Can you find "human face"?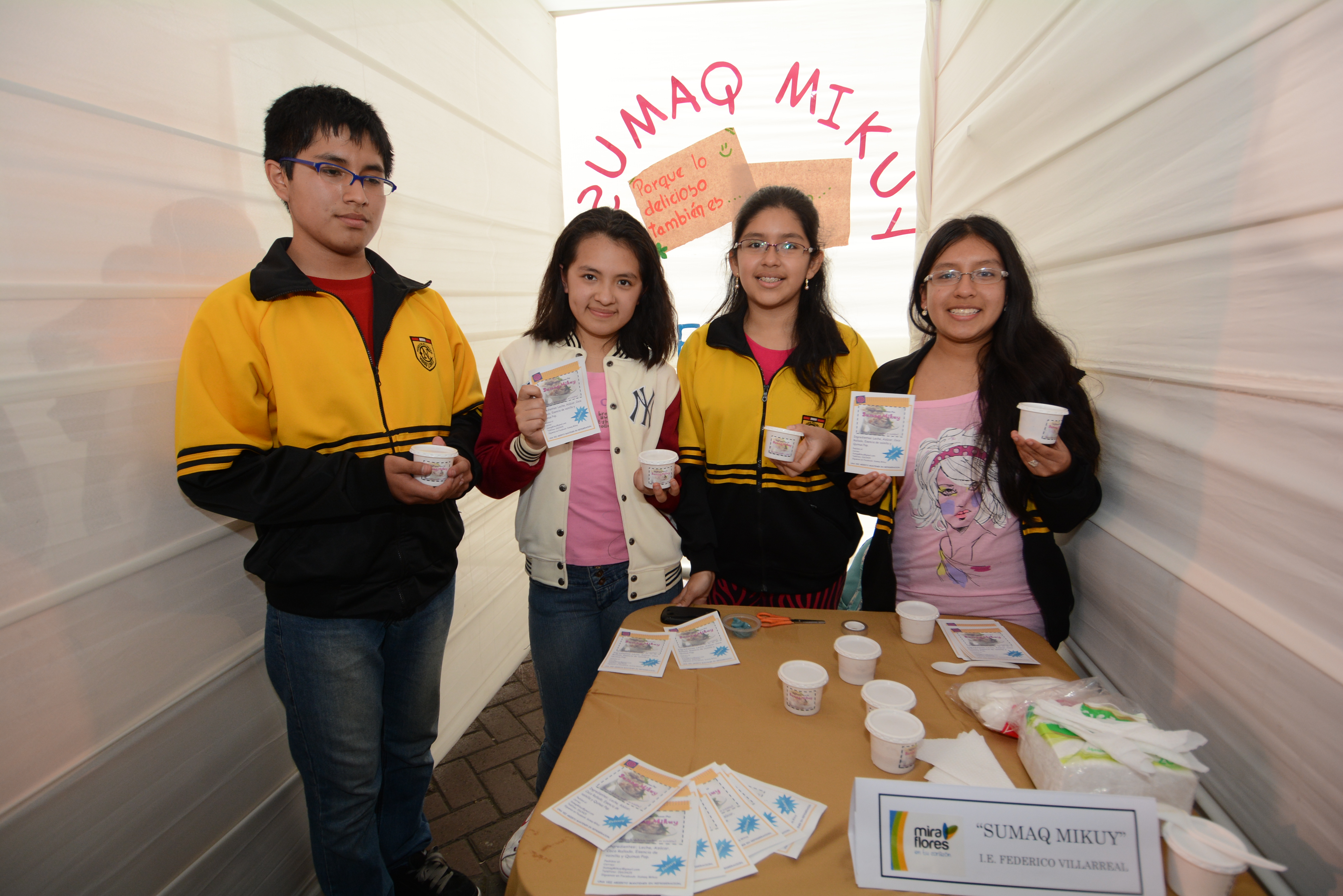
Yes, bounding box: (x1=278, y1=72, x2=301, y2=103).
